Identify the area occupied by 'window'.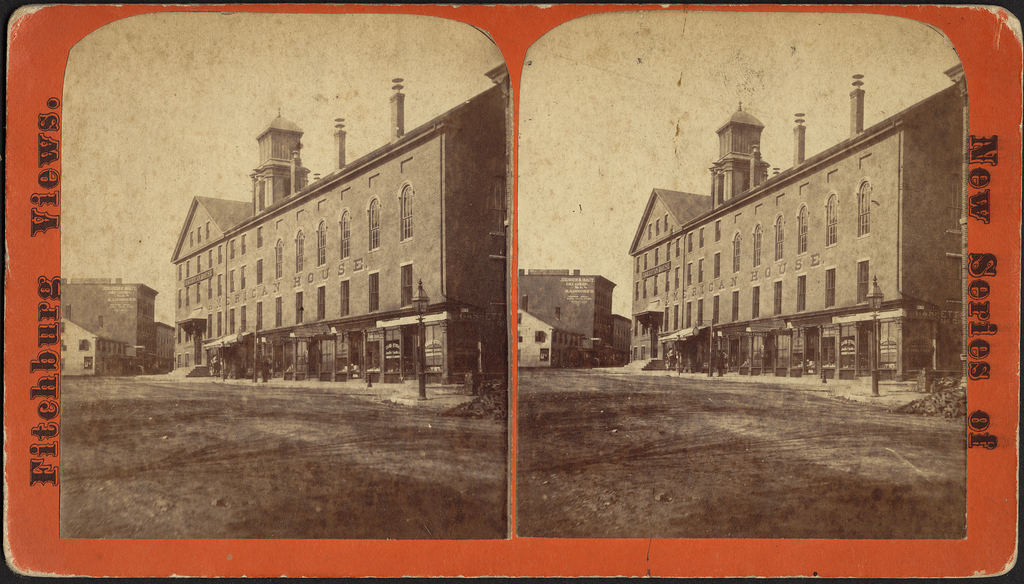
Area: detection(296, 291, 301, 323).
